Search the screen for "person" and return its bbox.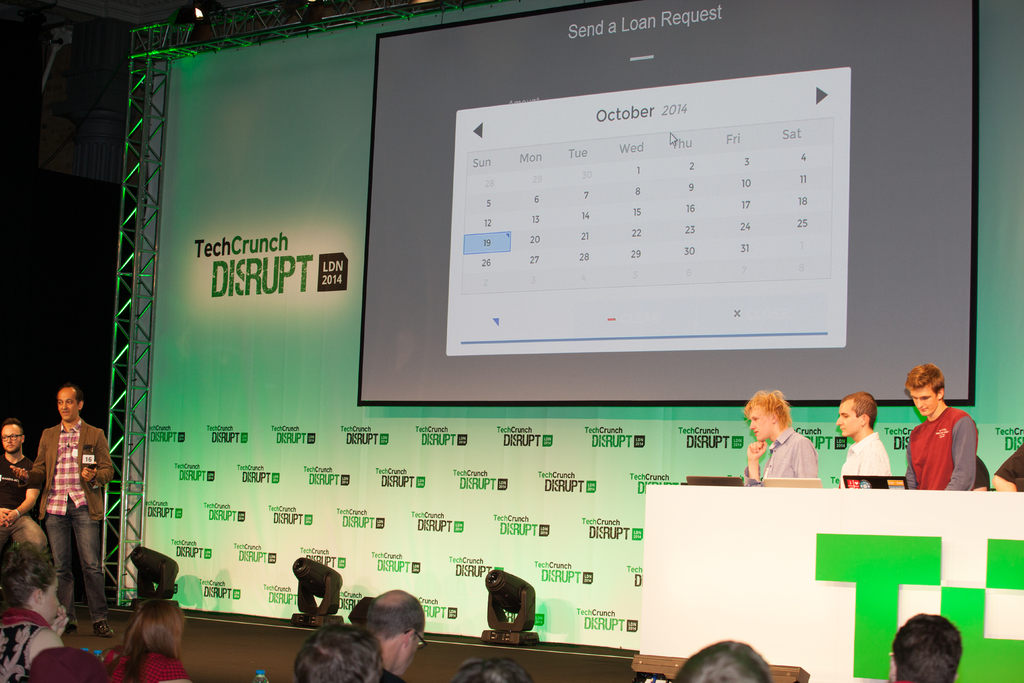
Found: 836,377,893,490.
